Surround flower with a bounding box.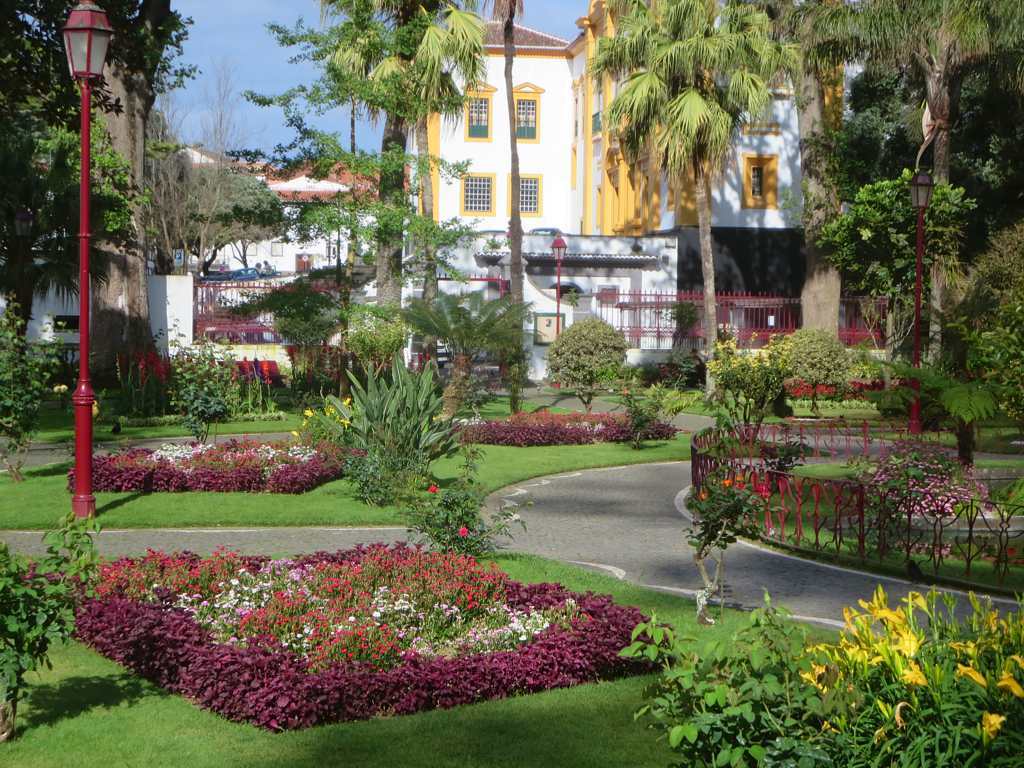
rect(426, 480, 438, 493).
